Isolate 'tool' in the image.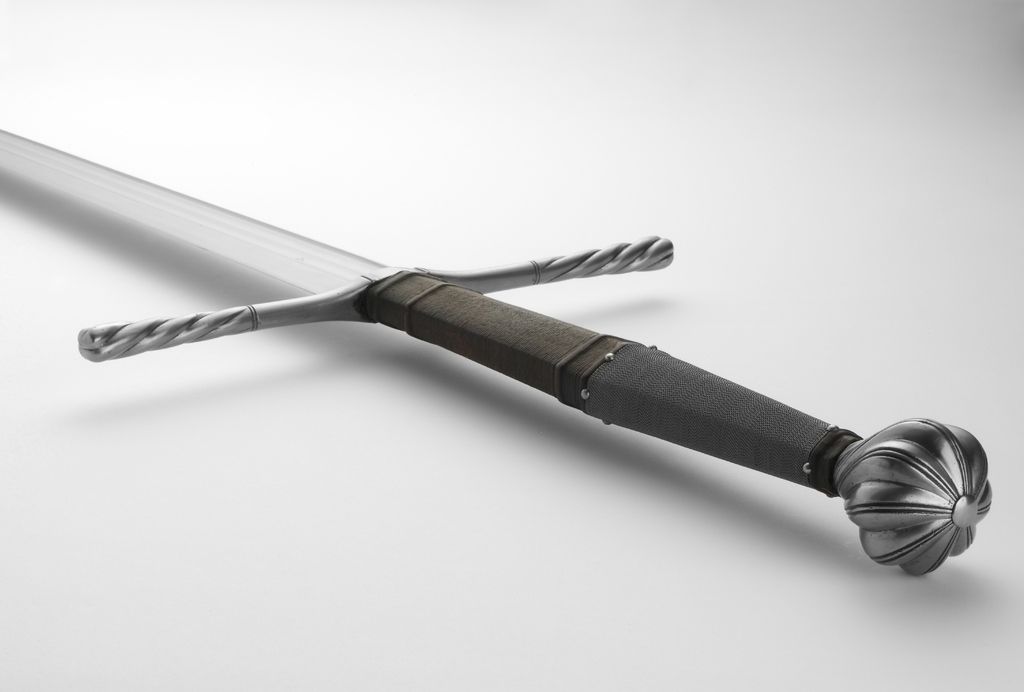
Isolated region: detection(0, 115, 1001, 543).
